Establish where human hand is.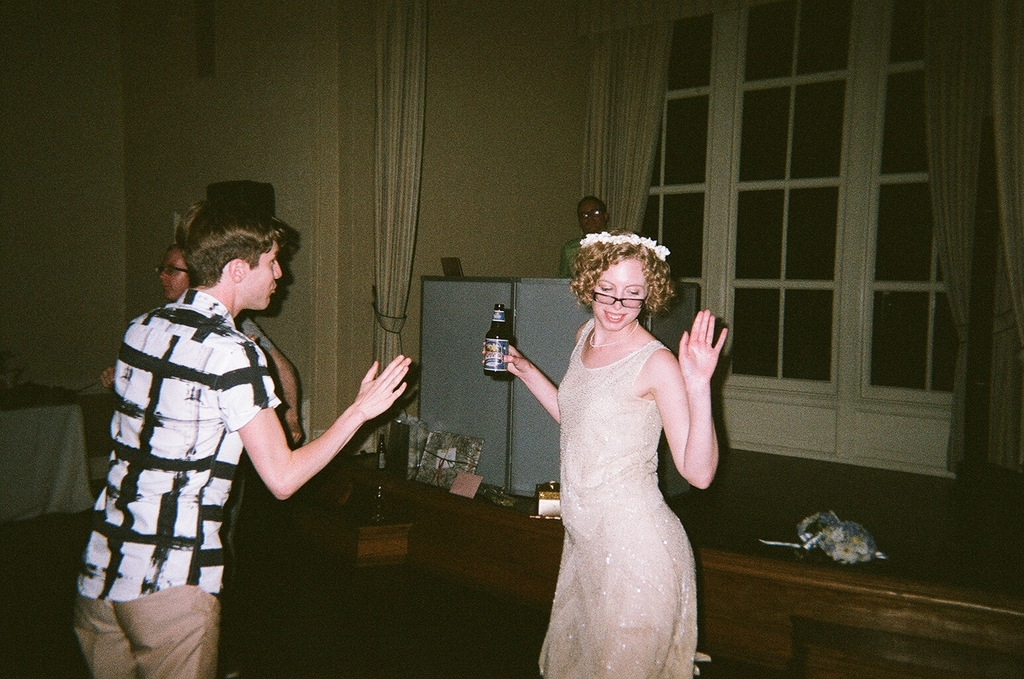
Established at <bbox>101, 369, 115, 393</bbox>.
